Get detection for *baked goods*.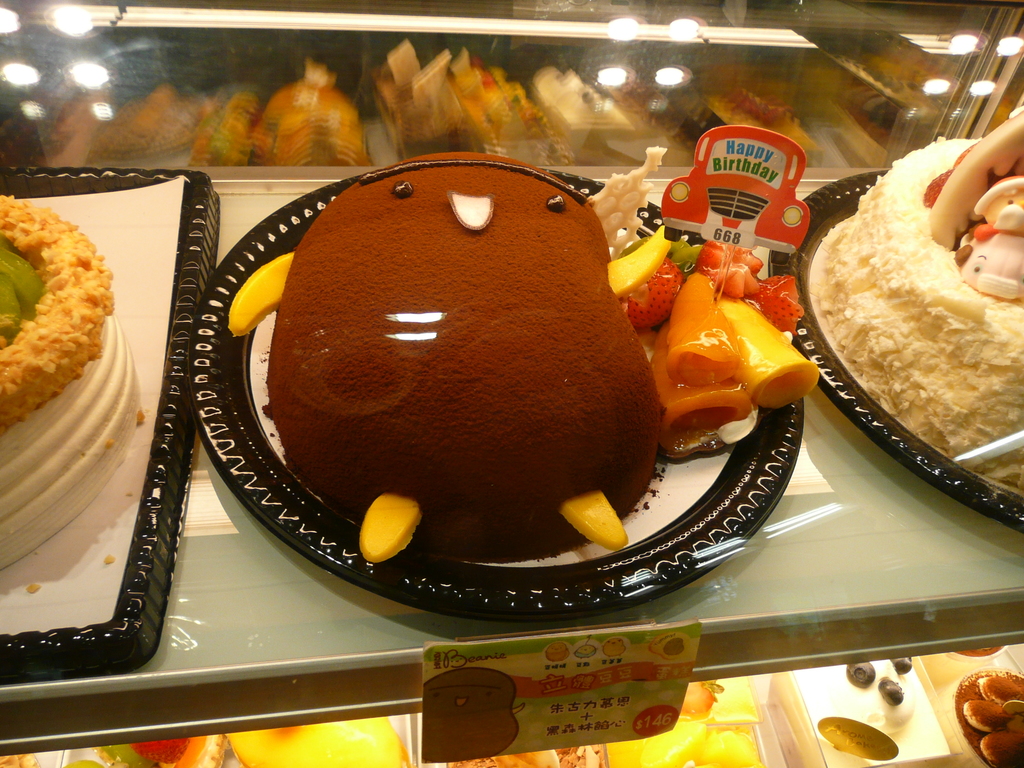
Detection: BBox(0, 196, 141, 576).
